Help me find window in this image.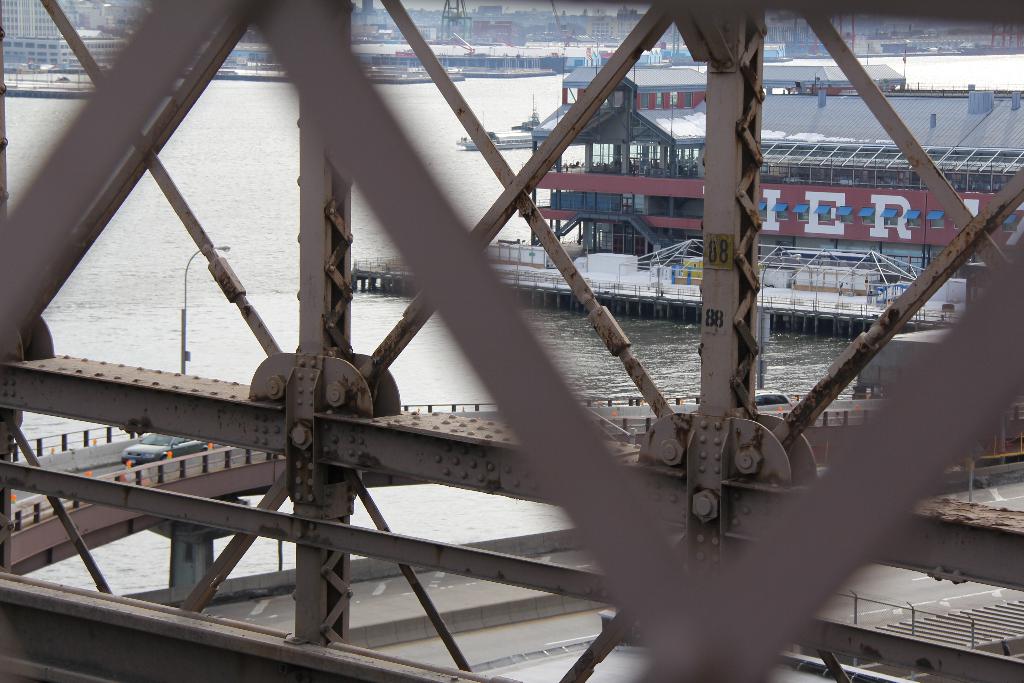
Found it: [x1=589, y1=140, x2=621, y2=172].
